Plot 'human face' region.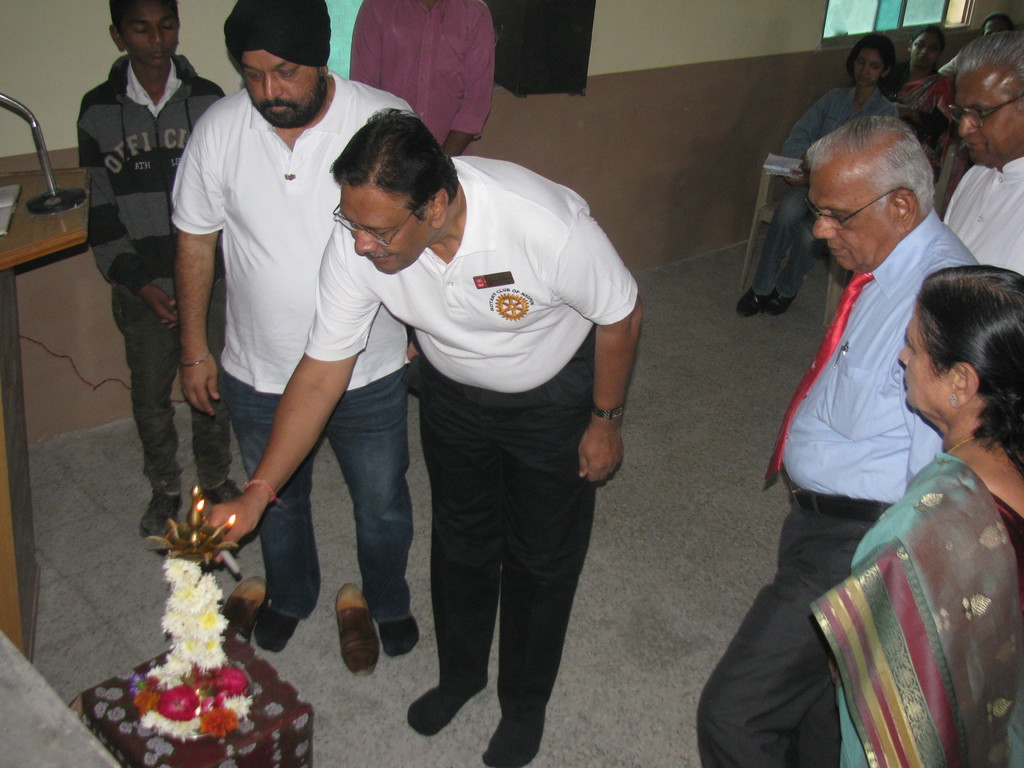
Plotted at box(852, 49, 881, 87).
